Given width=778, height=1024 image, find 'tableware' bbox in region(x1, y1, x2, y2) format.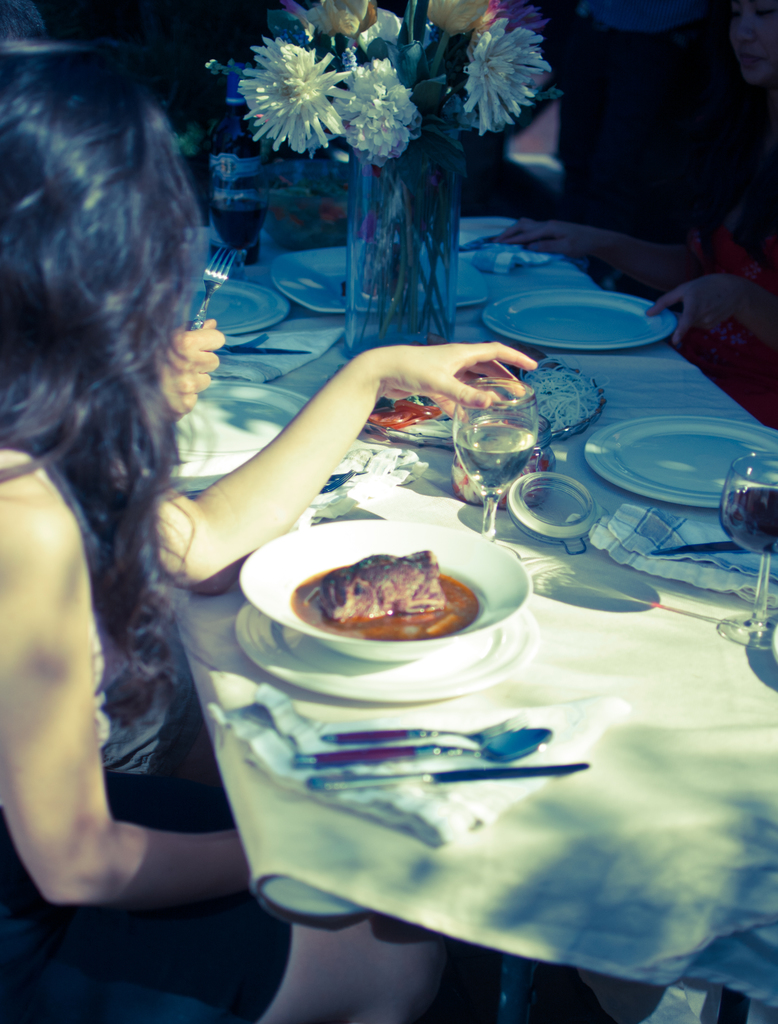
region(586, 415, 777, 502).
